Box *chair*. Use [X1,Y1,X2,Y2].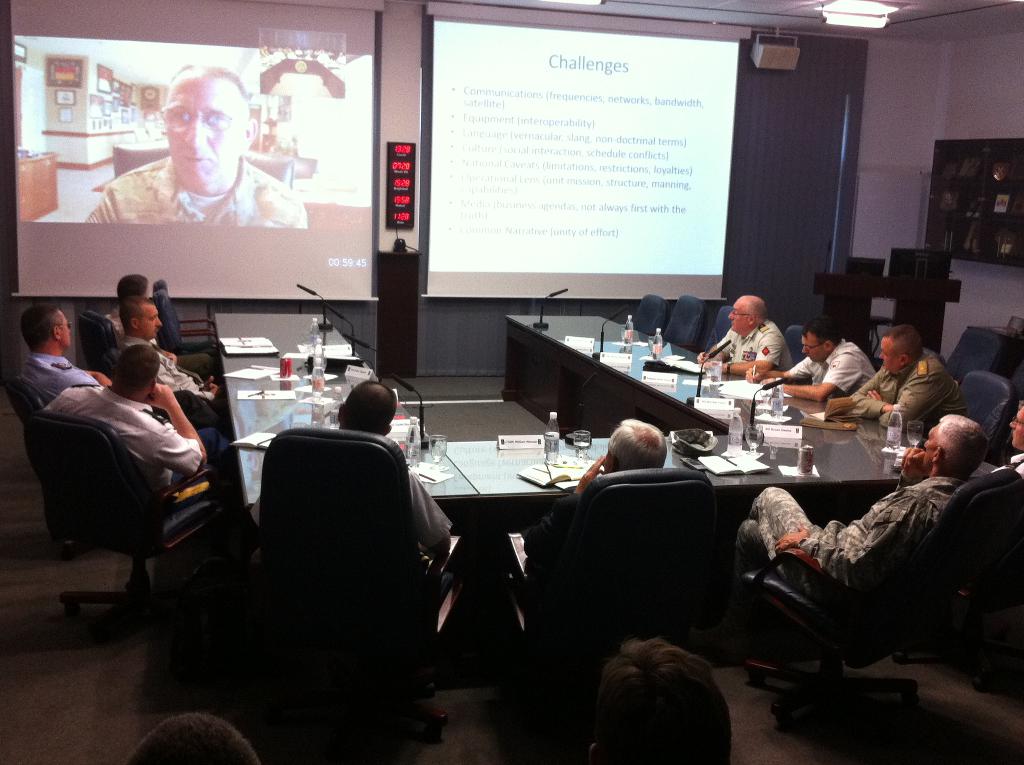
[961,370,1013,461].
